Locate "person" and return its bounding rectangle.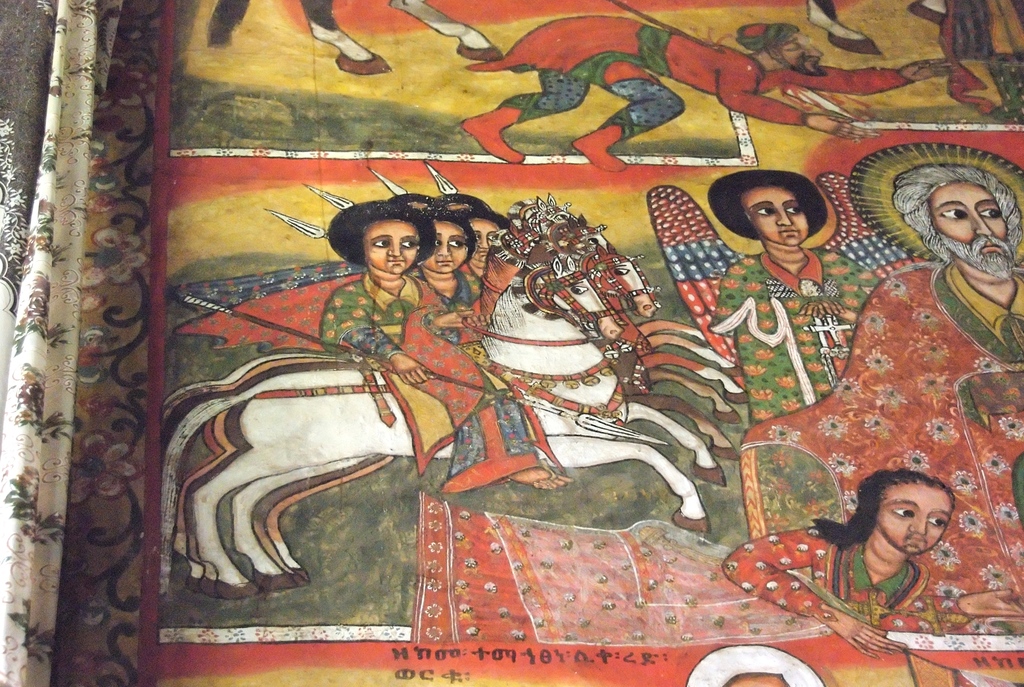
412,469,952,641.
